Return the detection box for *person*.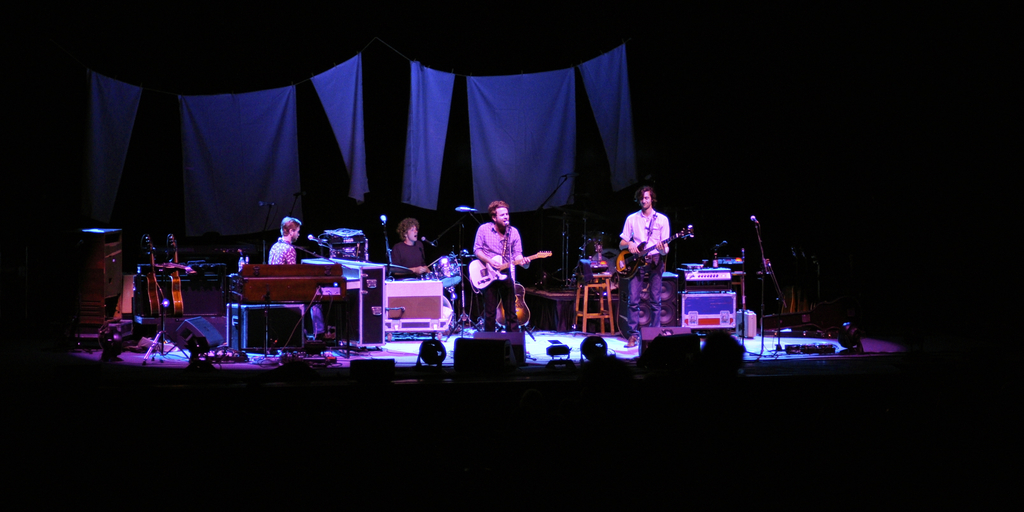
pyautogui.locateOnScreen(391, 218, 431, 279).
